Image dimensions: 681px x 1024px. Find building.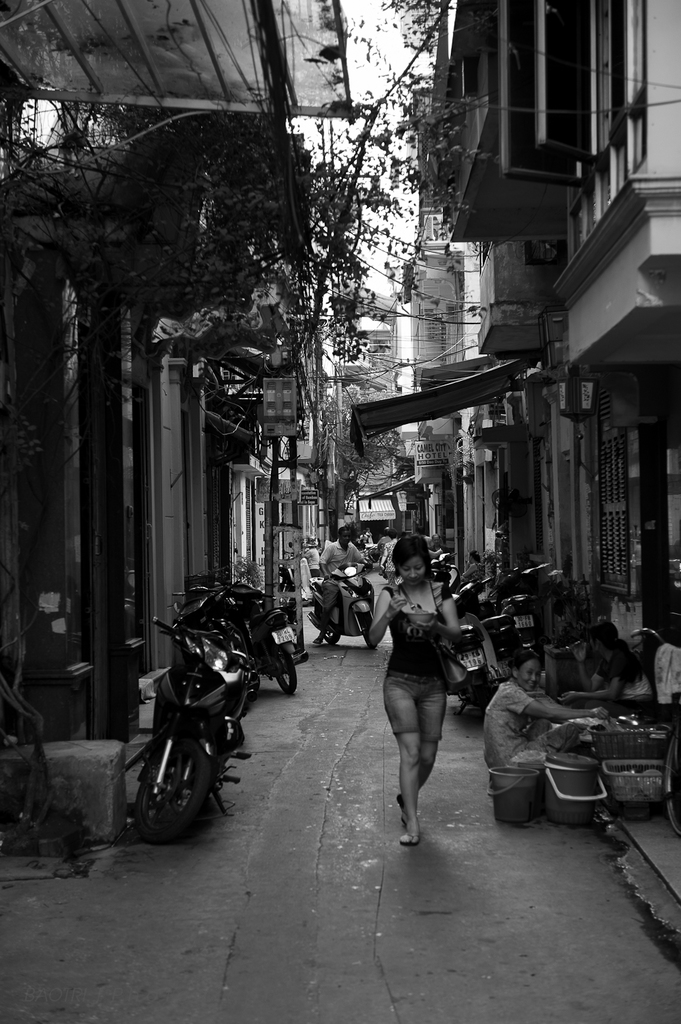
[411,223,490,596].
